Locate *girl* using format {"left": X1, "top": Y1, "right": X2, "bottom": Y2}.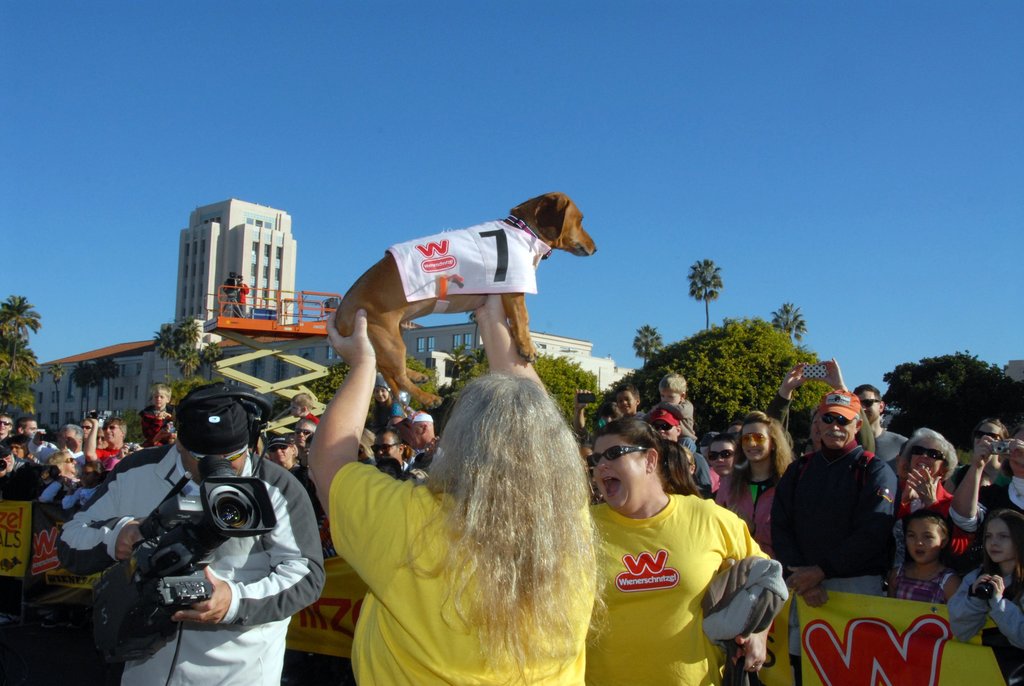
{"left": 945, "top": 505, "right": 1023, "bottom": 655}.
